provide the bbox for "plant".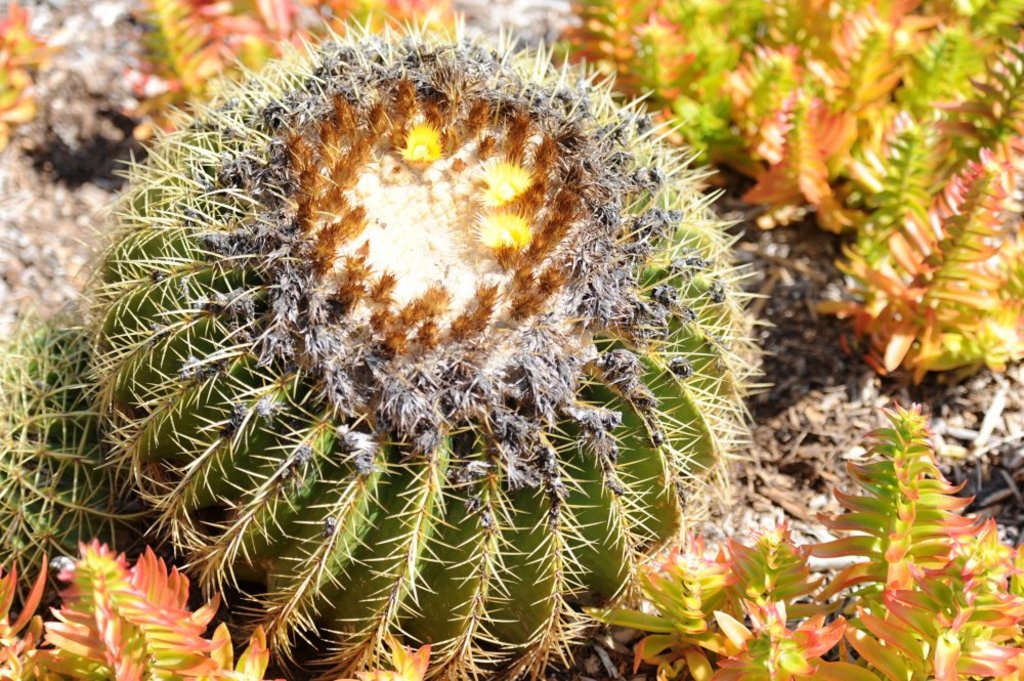
detection(0, 519, 299, 676).
